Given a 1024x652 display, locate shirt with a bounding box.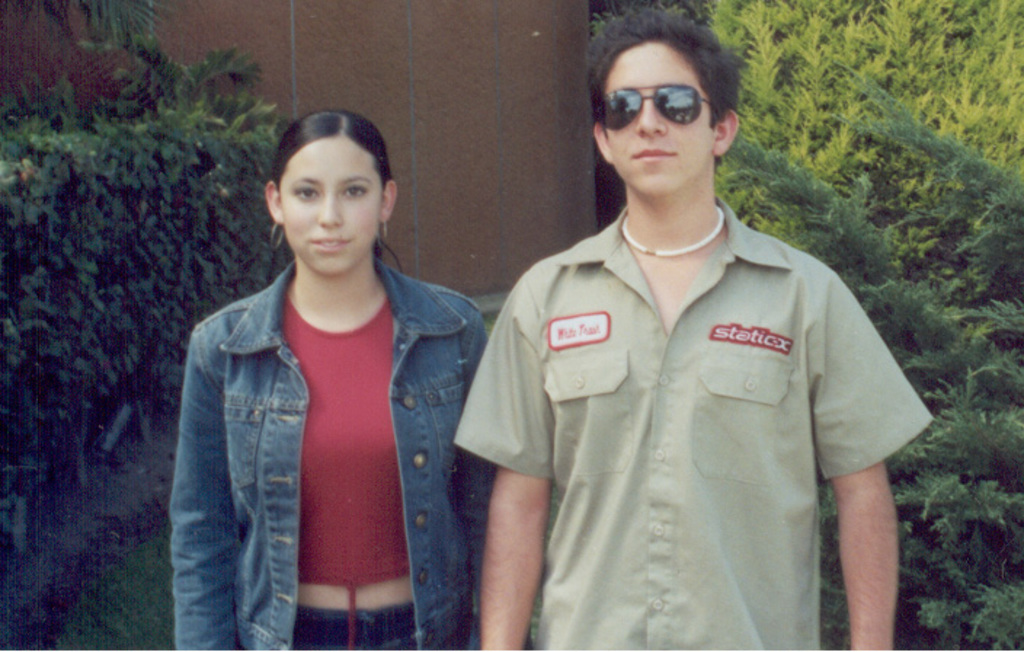
Located: detection(449, 191, 932, 651).
